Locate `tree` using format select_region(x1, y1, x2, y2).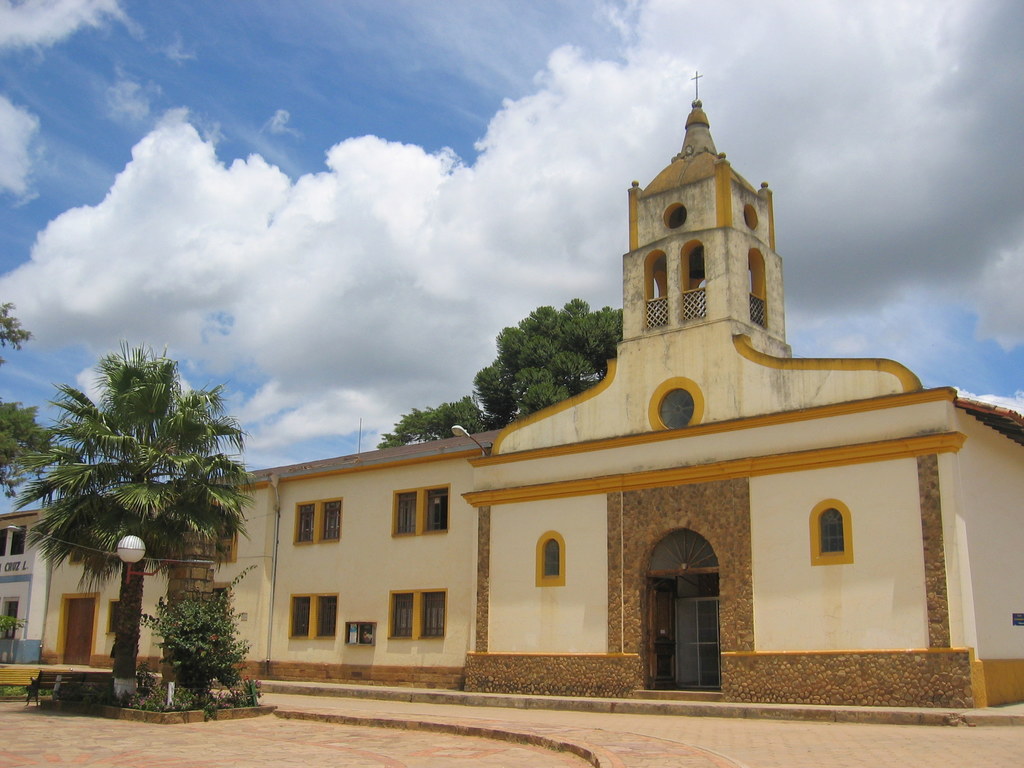
select_region(22, 319, 267, 691).
